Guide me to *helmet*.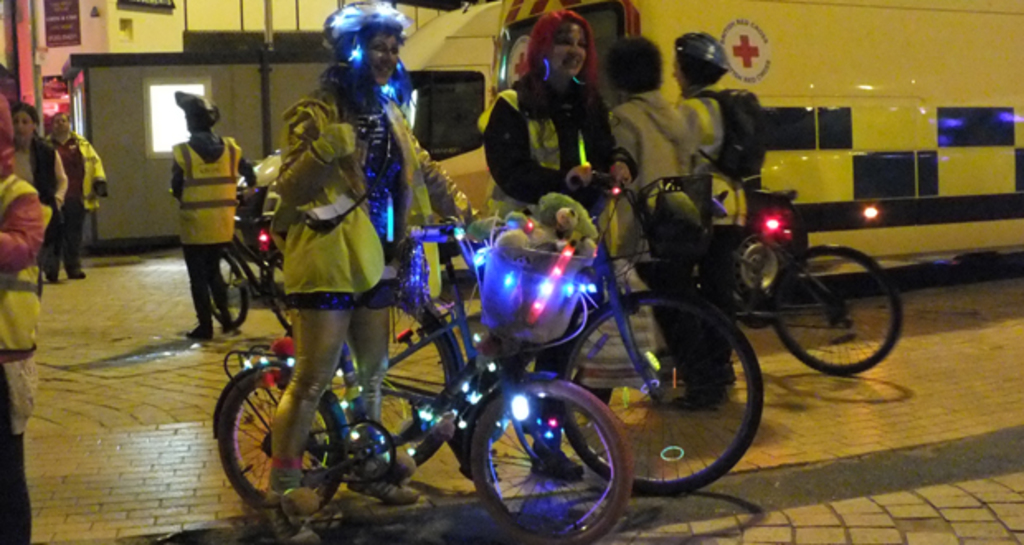
Guidance: <bbox>319, 0, 401, 61</bbox>.
